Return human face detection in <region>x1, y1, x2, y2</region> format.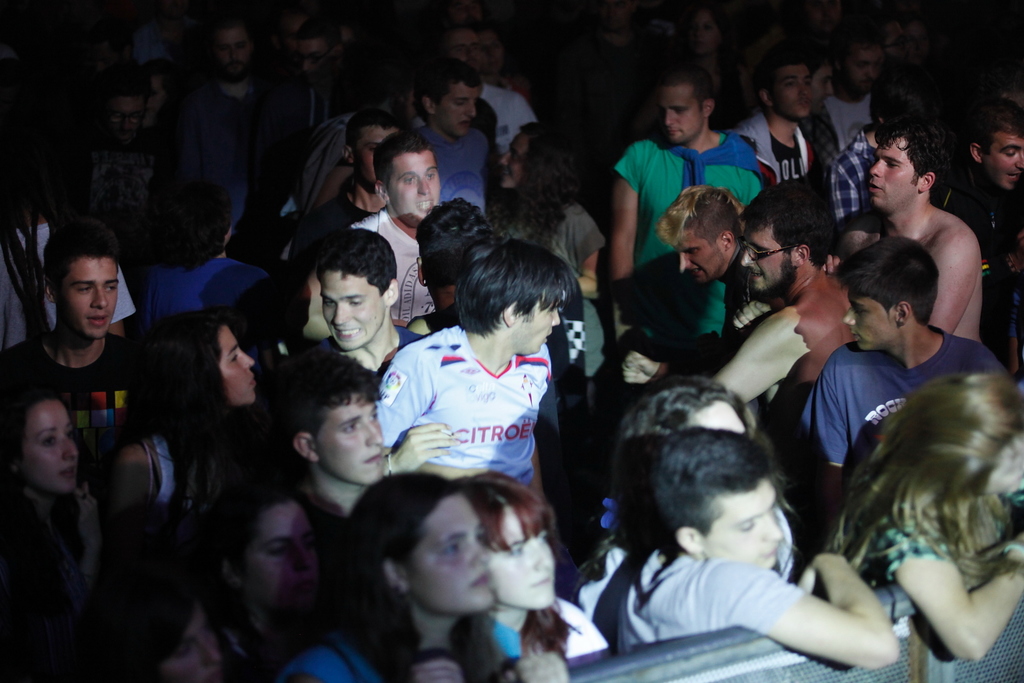
<region>977, 135, 1023, 183</region>.
